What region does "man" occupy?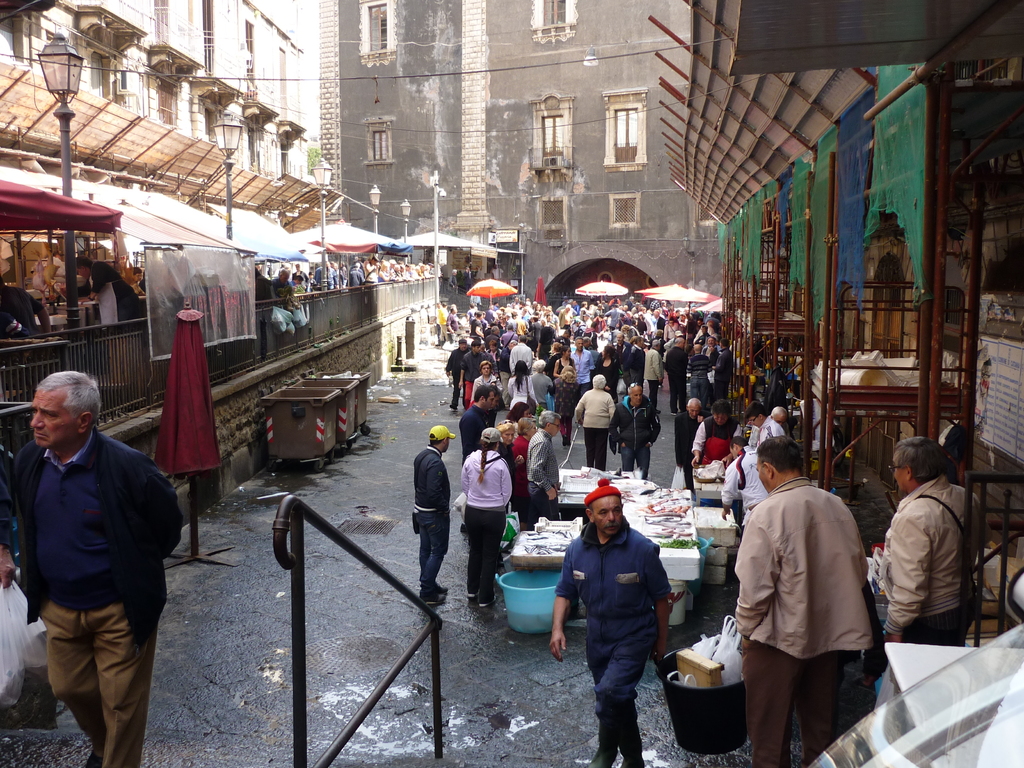
BBox(733, 447, 883, 756).
